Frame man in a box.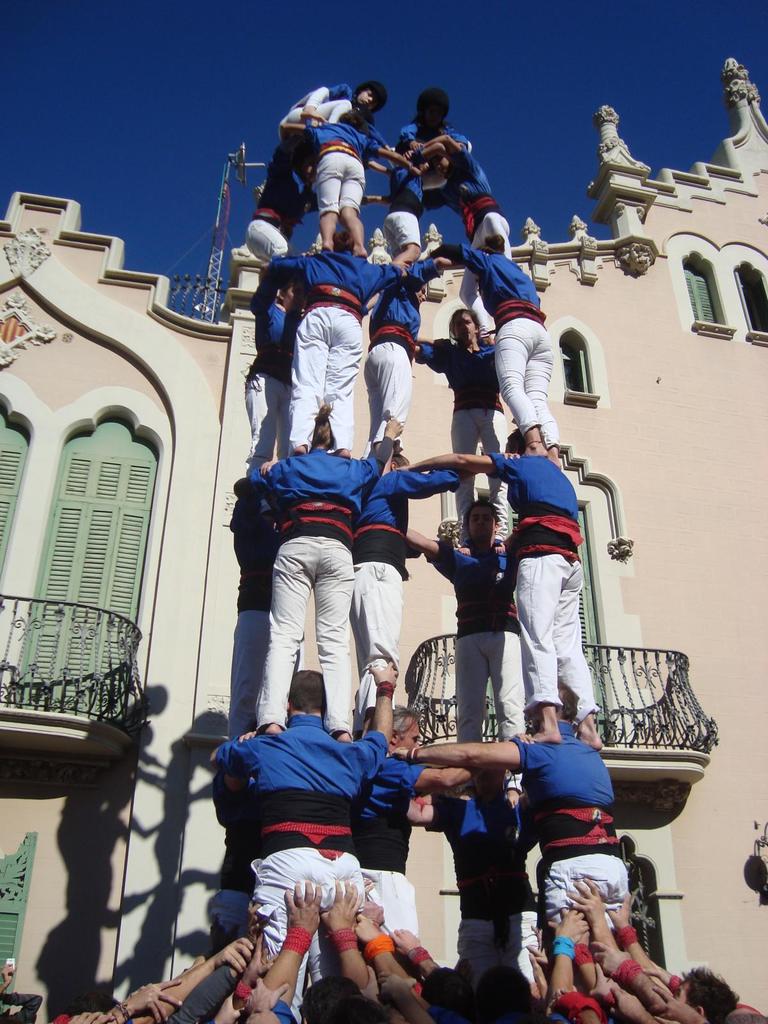
<box>345,708,474,960</box>.
